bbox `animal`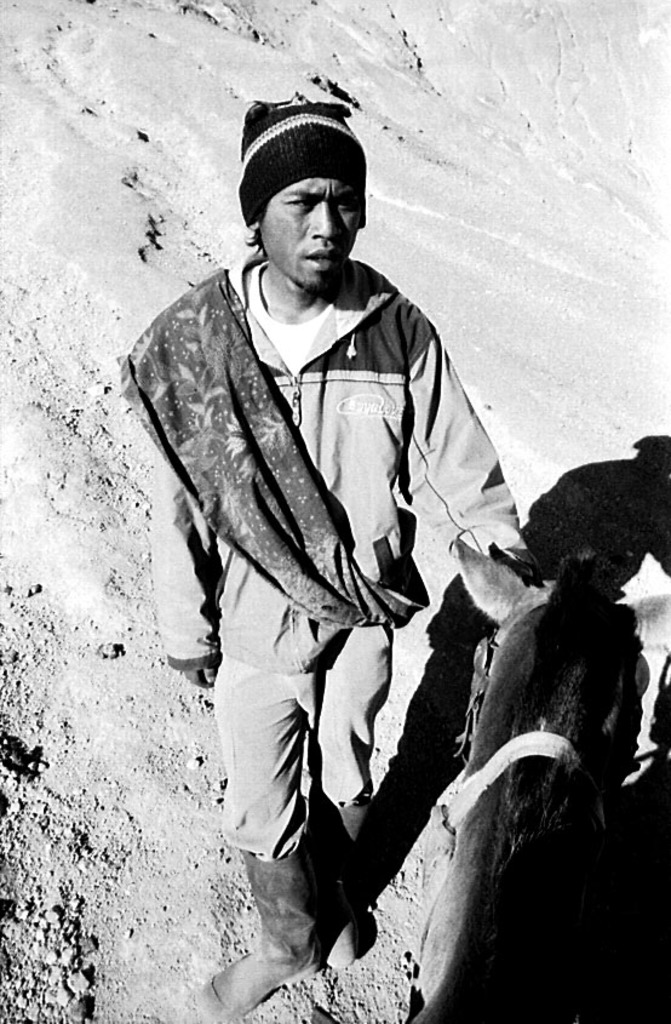
413, 542, 638, 1023
